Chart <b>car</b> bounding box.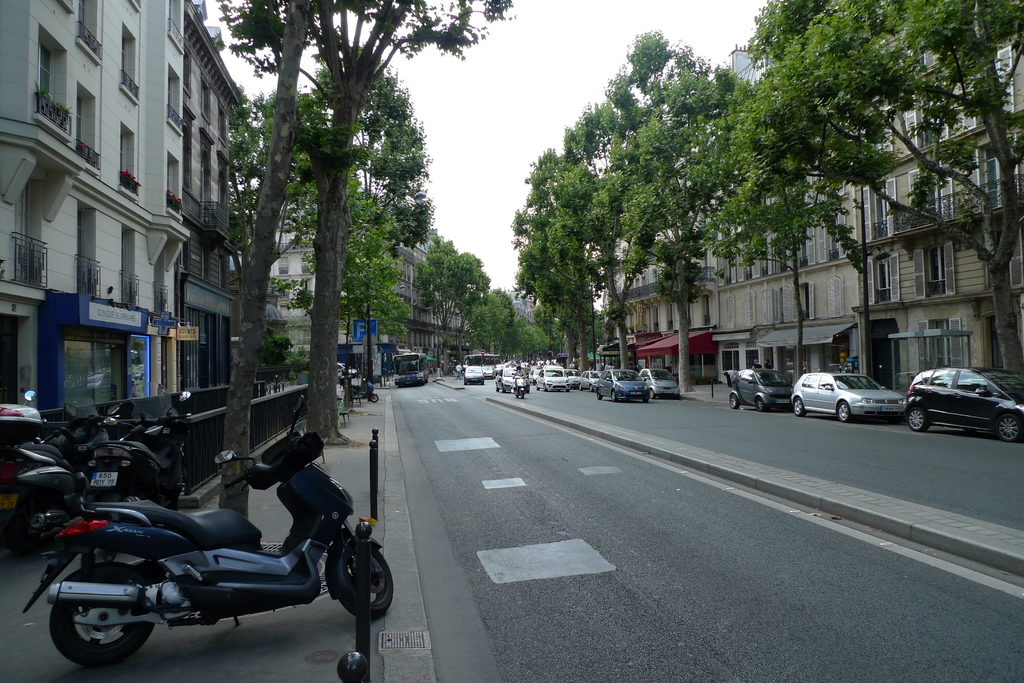
Charted: region(909, 360, 1014, 437).
